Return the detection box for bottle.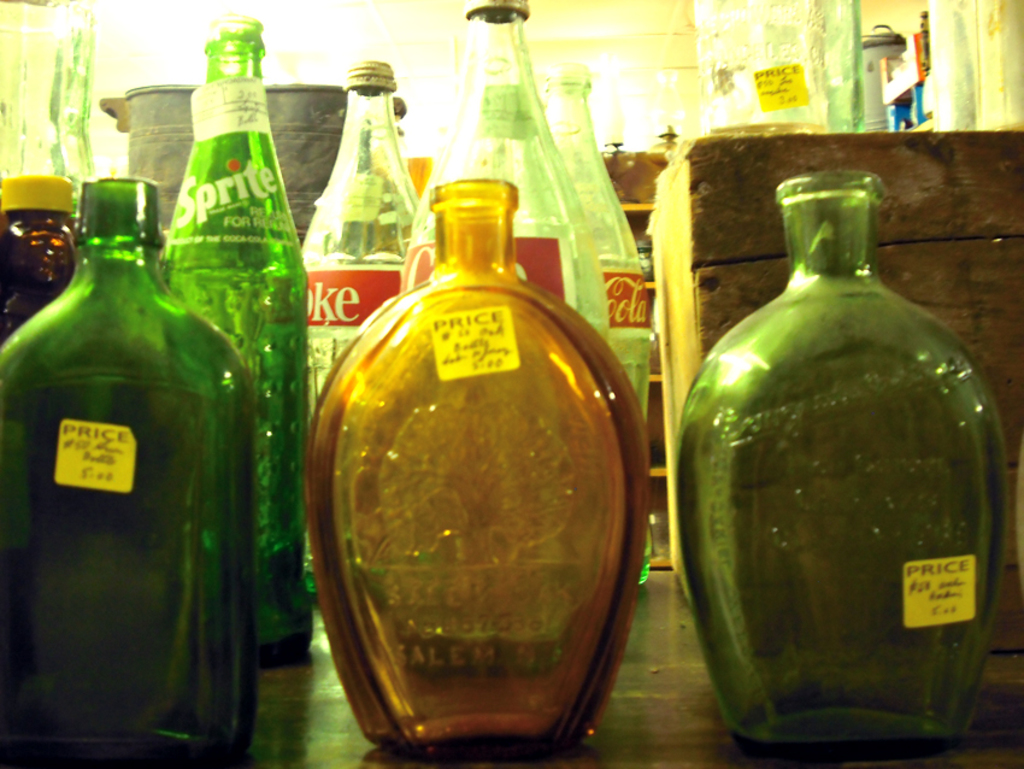
{"x1": 0, "y1": 182, "x2": 257, "y2": 768}.
